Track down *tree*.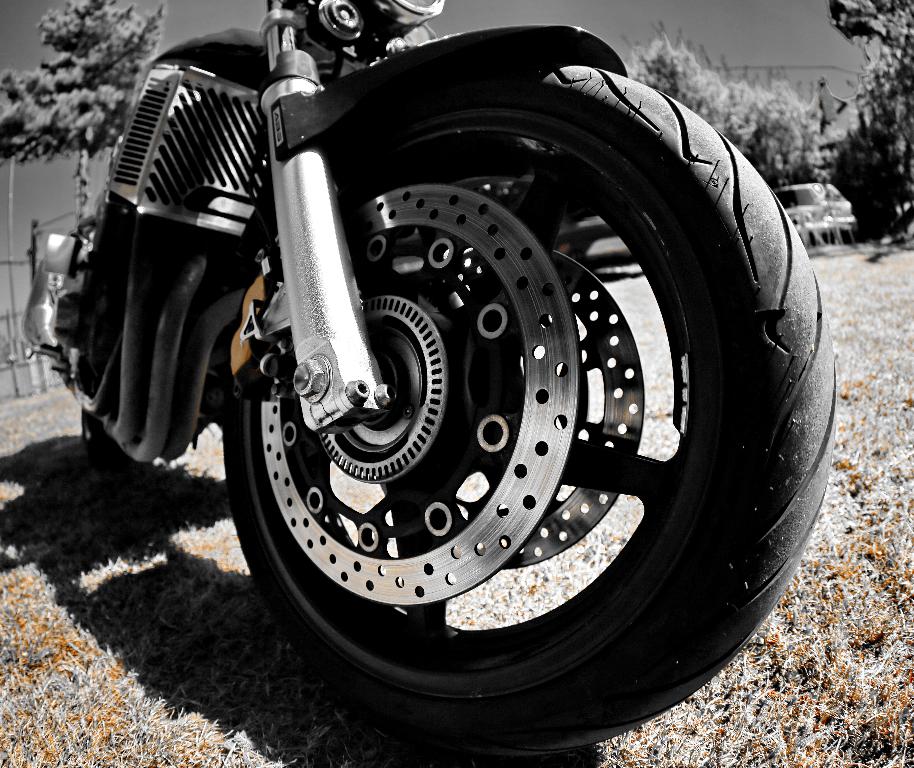
Tracked to select_region(823, 0, 913, 253).
